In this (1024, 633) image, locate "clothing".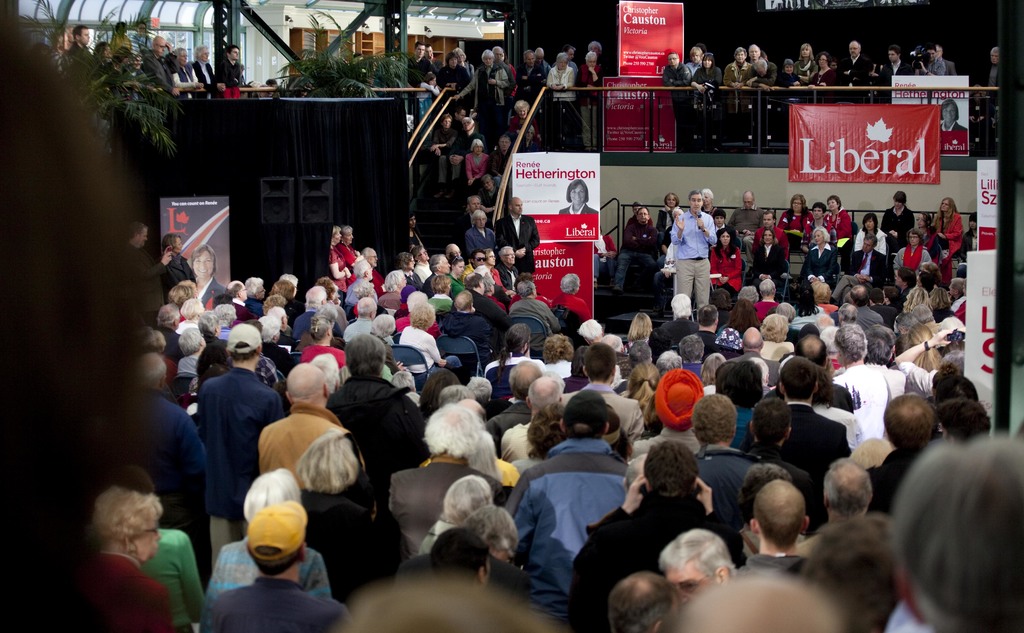
Bounding box: (left=784, top=210, right=813, bottom=247).
